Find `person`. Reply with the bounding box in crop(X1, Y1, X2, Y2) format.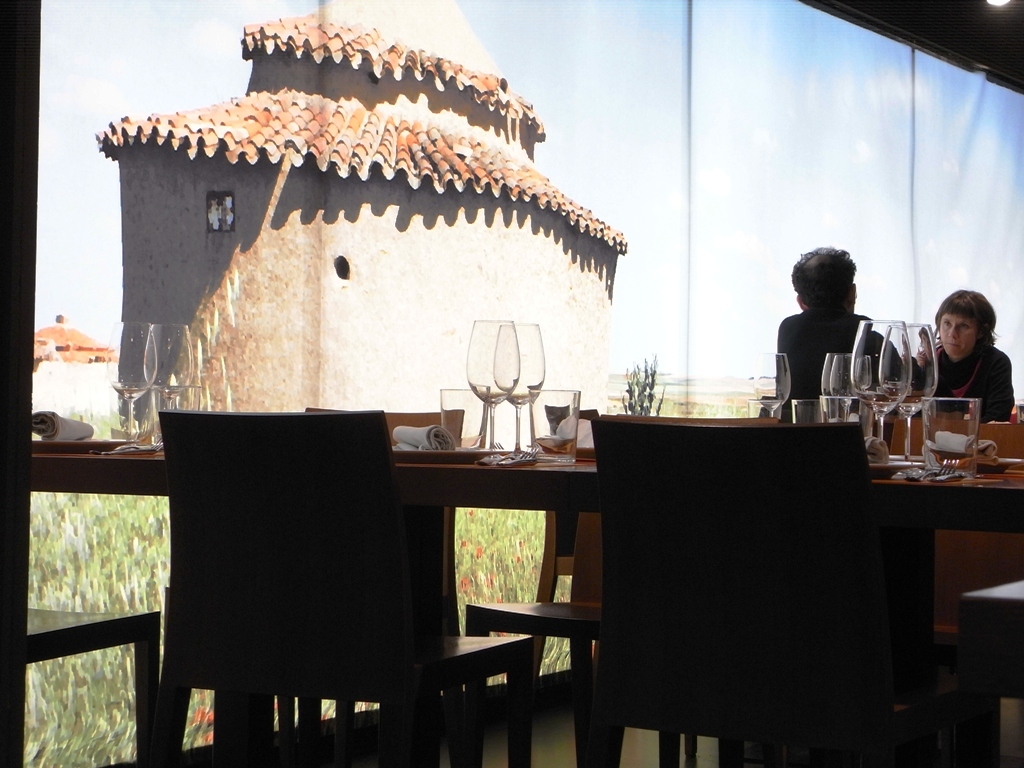
crop(773, 244, 907, 411).
